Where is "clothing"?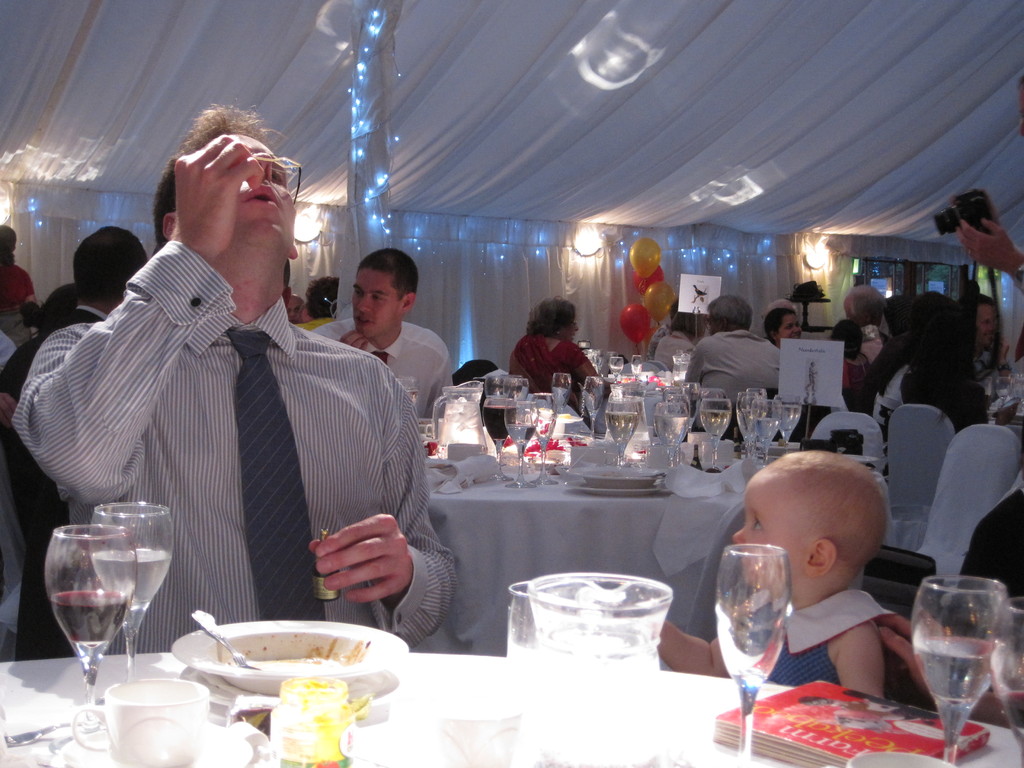
Rect(0, 333, 29, 655).
